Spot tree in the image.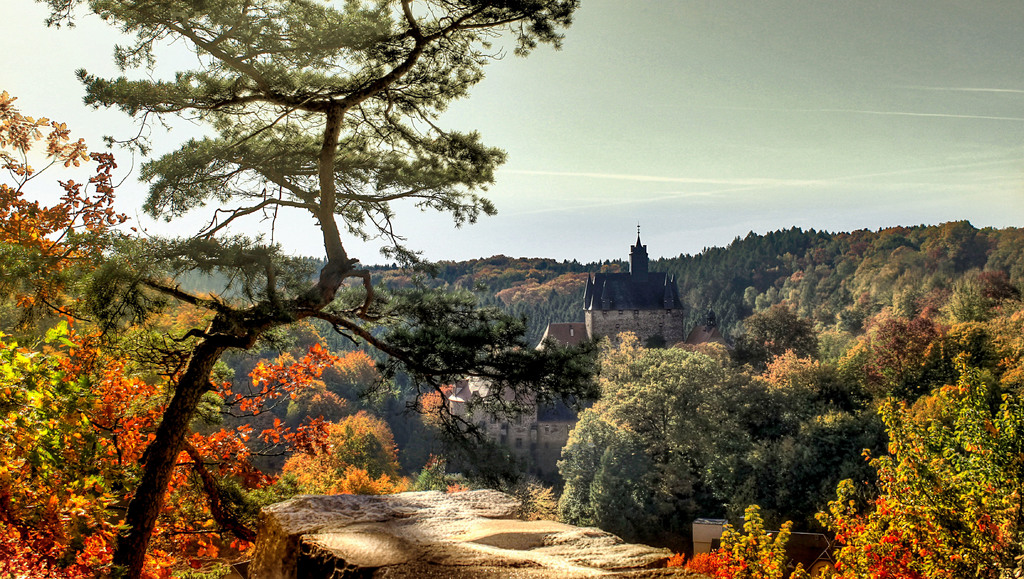
tree found at x1=36 y1=0 x2=602 y2=578.
